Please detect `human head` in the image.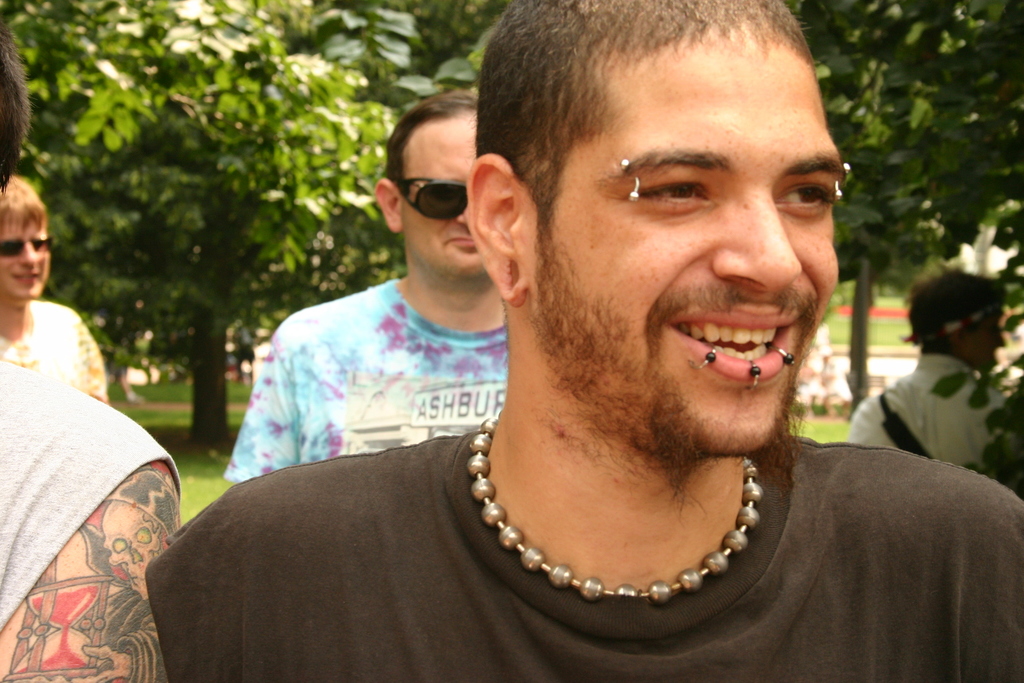
rect(500, 4, 856, 399).
